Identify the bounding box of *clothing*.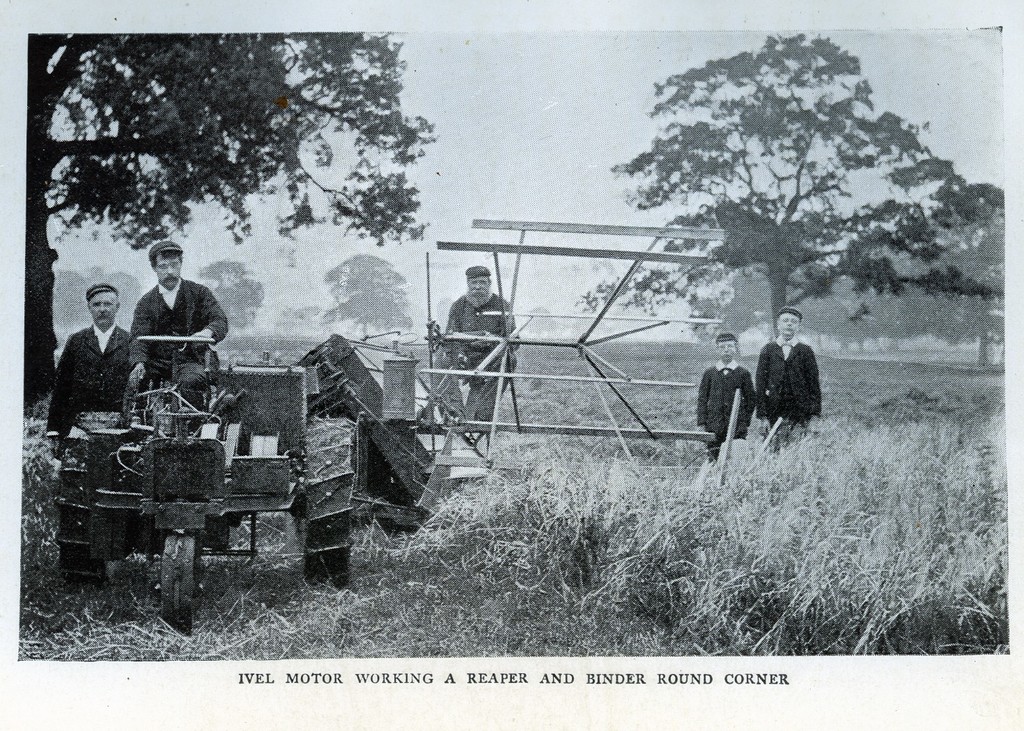
bbox=[41, 324, 130, 448].
